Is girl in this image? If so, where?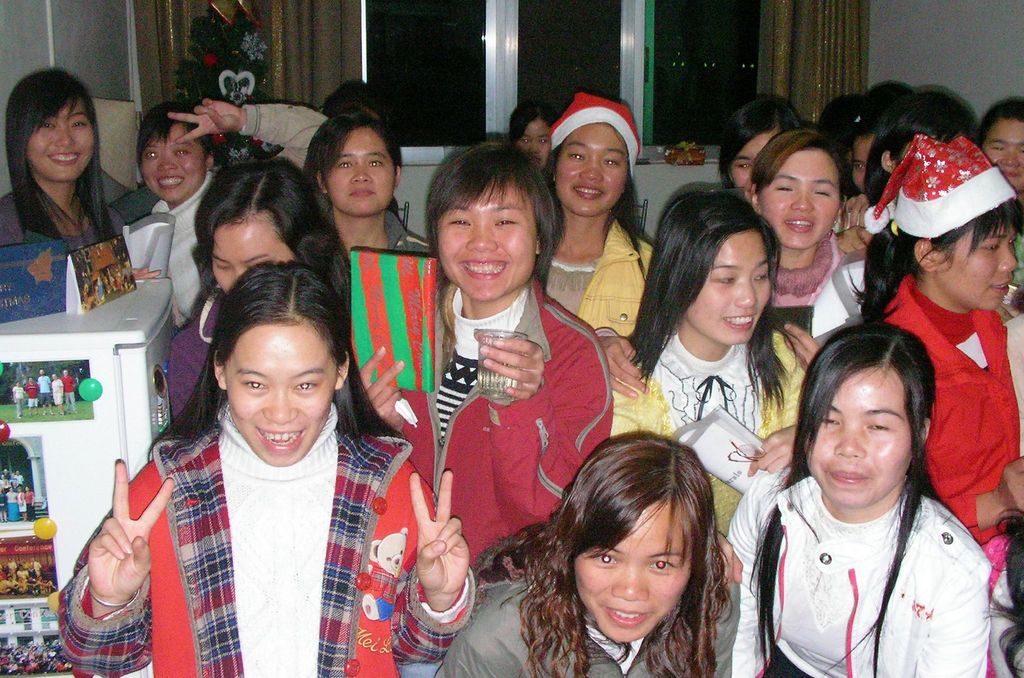
Yes, at [left=732, top=322, right=994, bottom=677].
